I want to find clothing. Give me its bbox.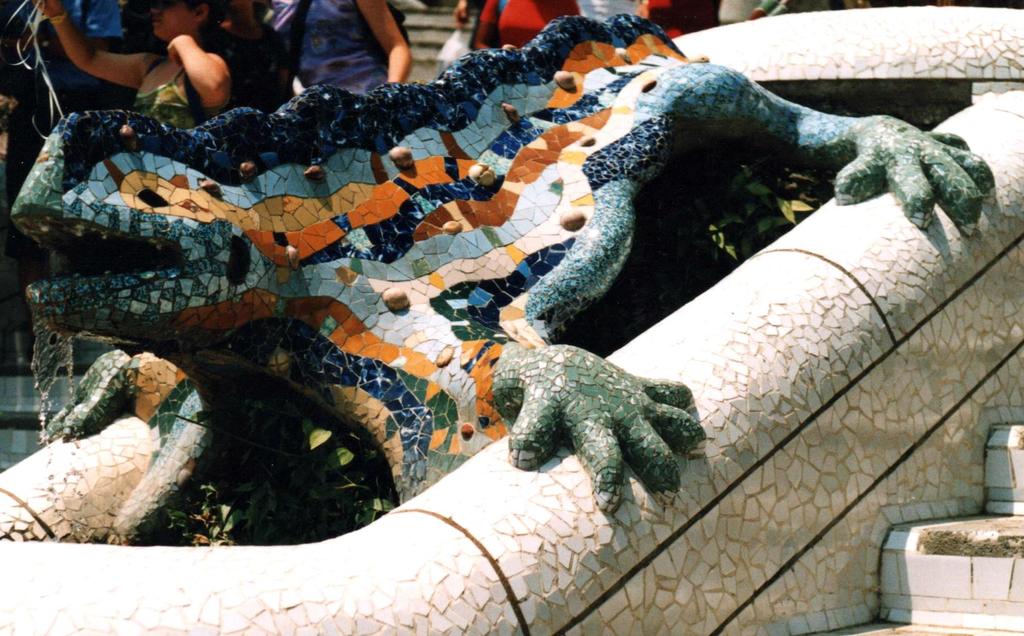
pyautogui.locateOnScreen(33, 0, 138, 105).
